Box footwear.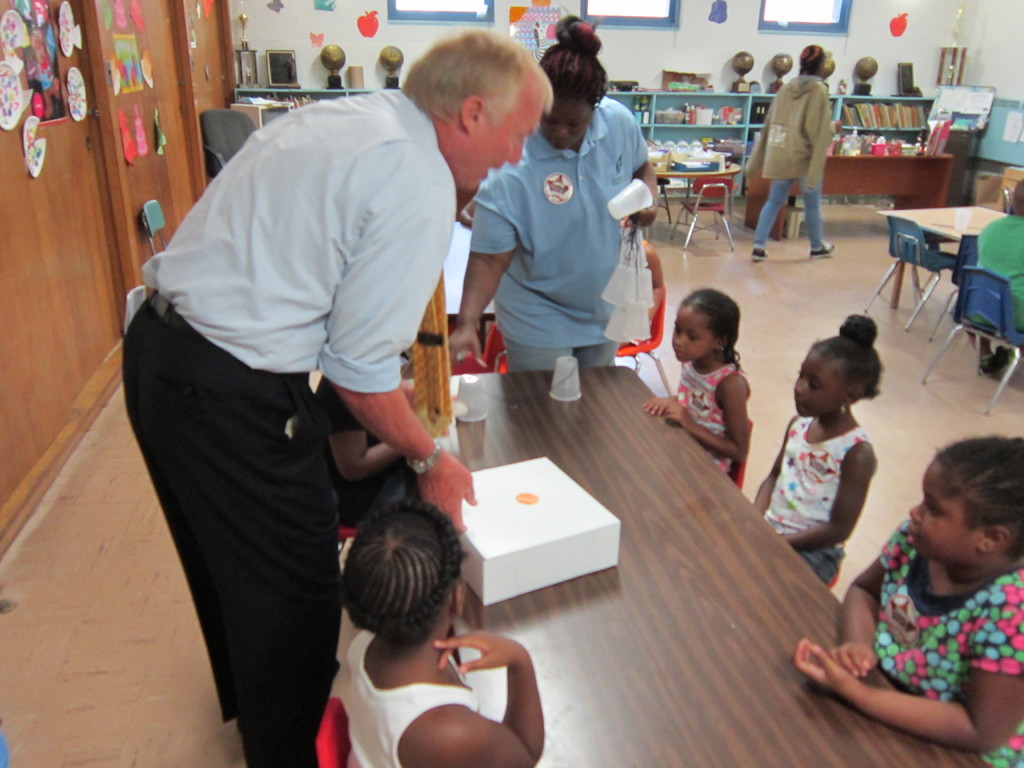
<box>811,244,836,261</box>.
